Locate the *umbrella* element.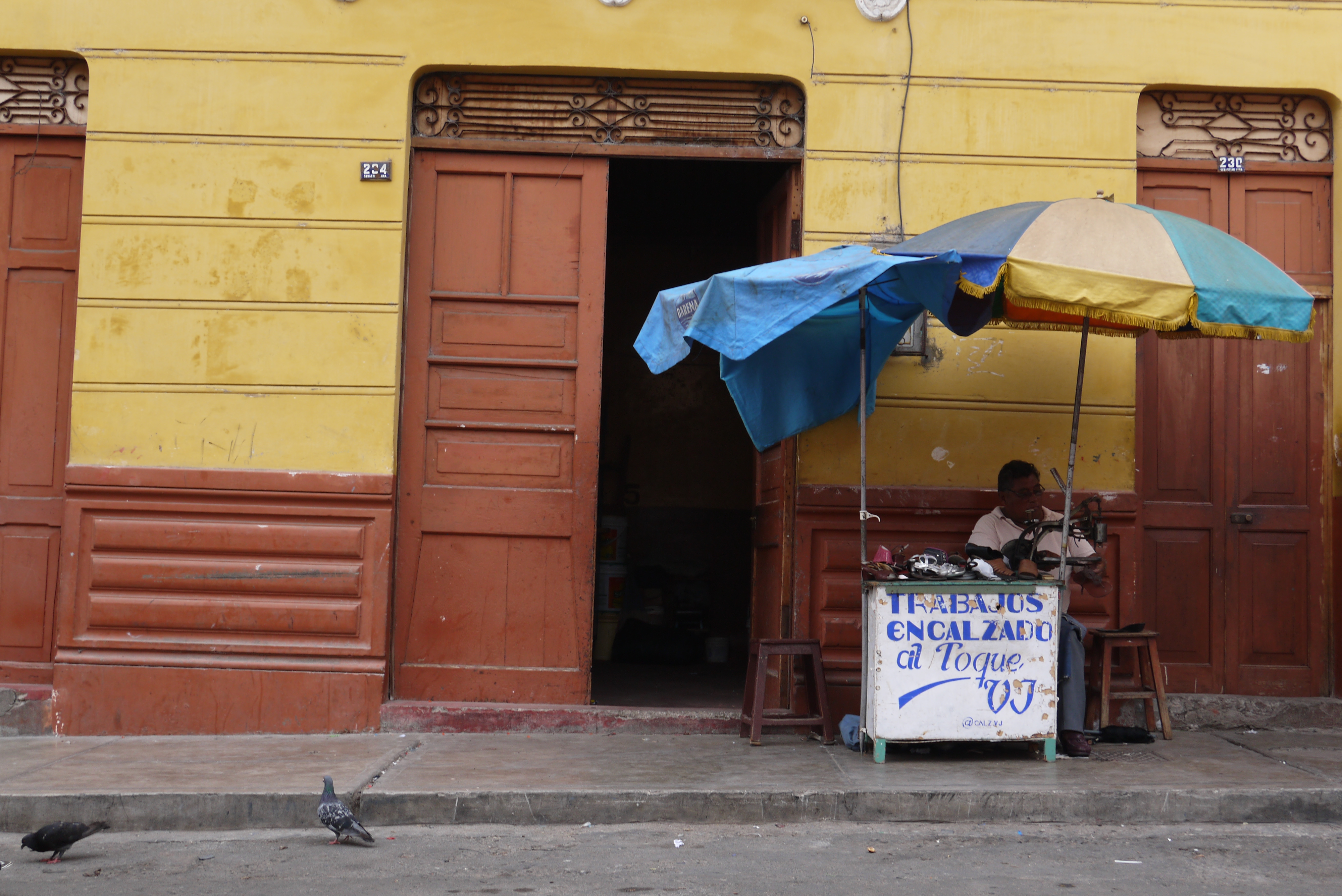
Element bbox: 213:81:324:253.
